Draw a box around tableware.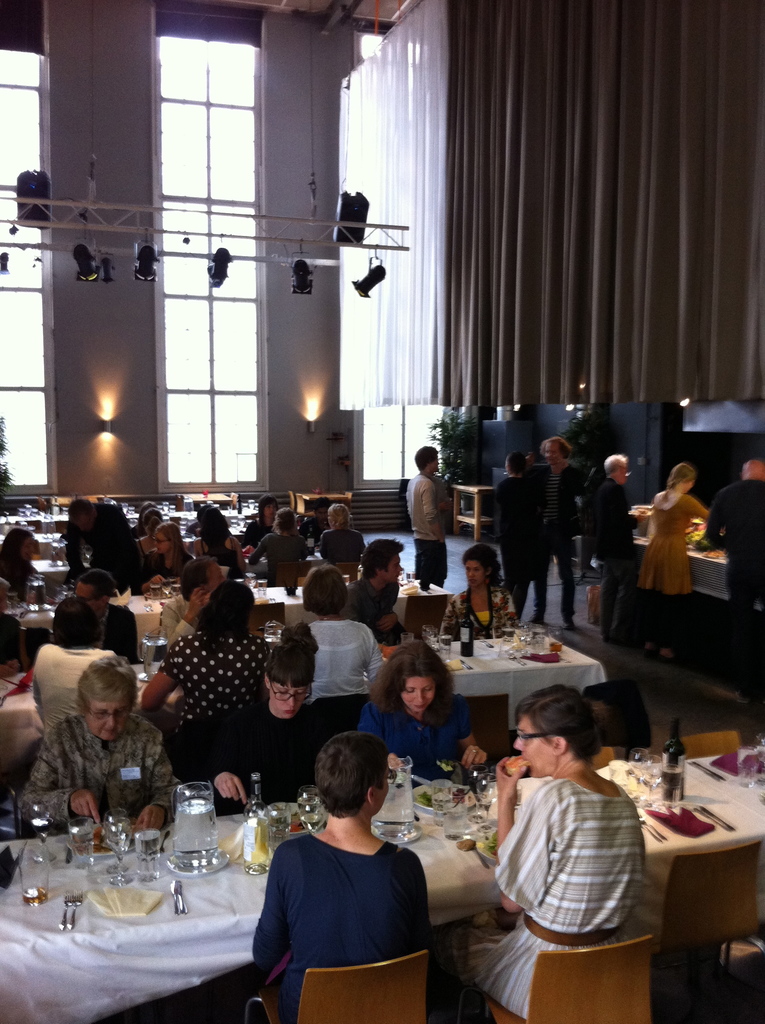
<bbox>169, 879, 189, 916</bbox>.
